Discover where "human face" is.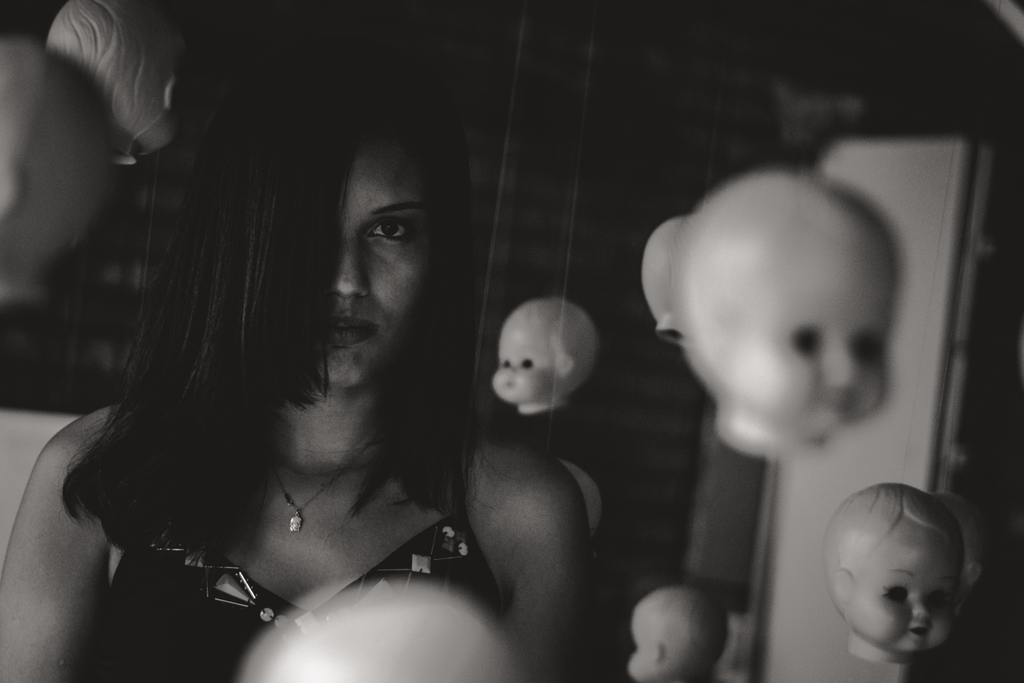
Discovered at 314,133,436,395.
